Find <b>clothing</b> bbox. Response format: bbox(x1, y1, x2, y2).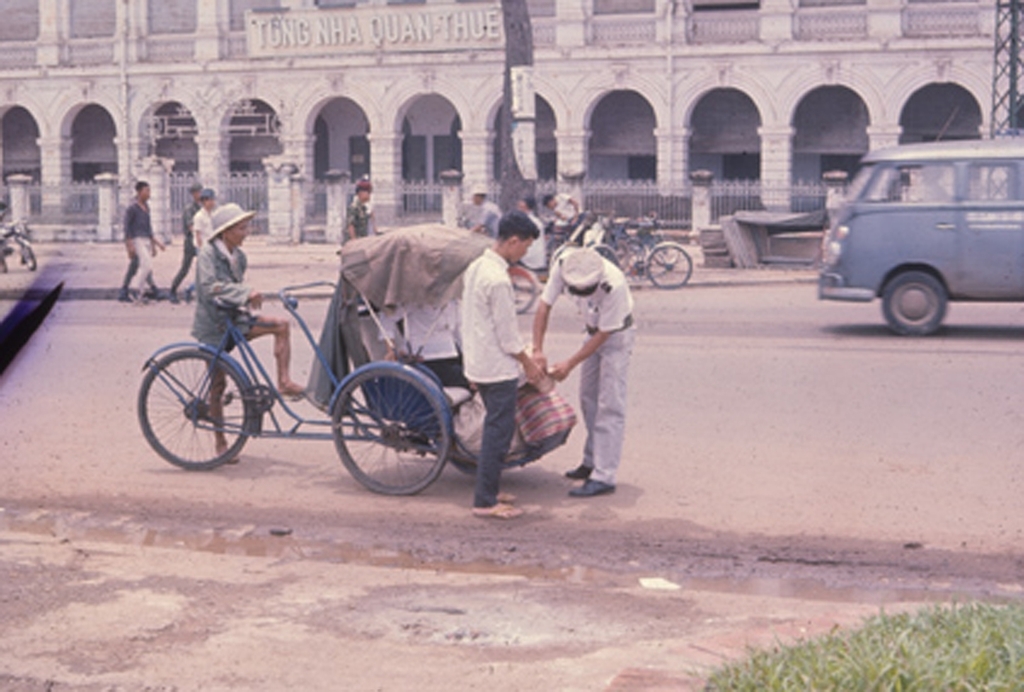
bbox(554, 213, 646, 493).
